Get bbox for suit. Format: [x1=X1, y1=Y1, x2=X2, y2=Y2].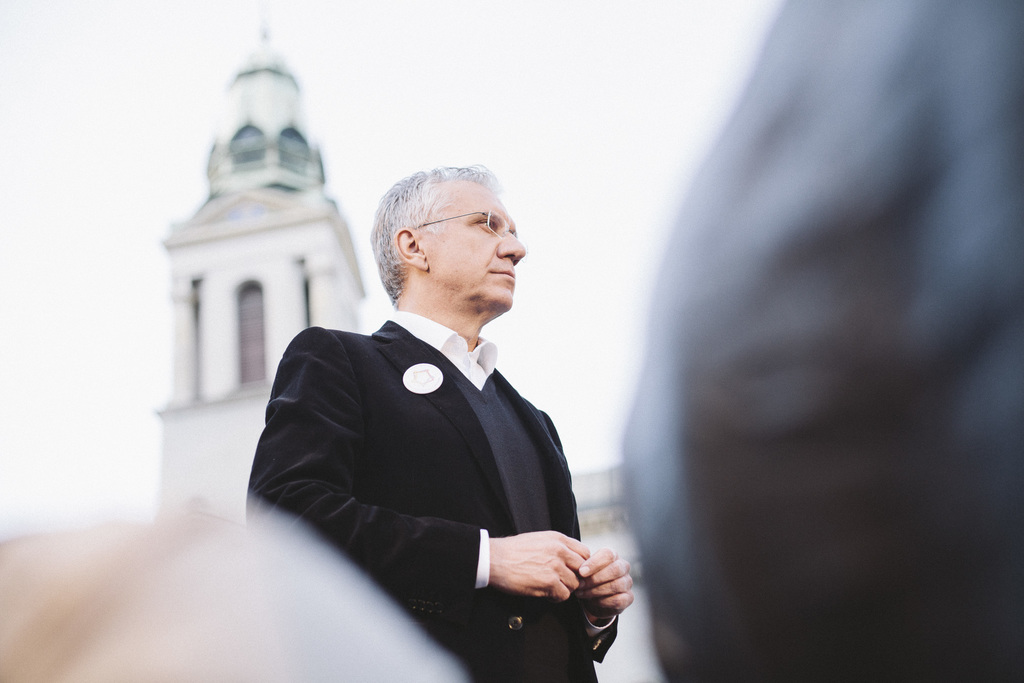
[x1=239, y1=316, x2=618, y2=682].
